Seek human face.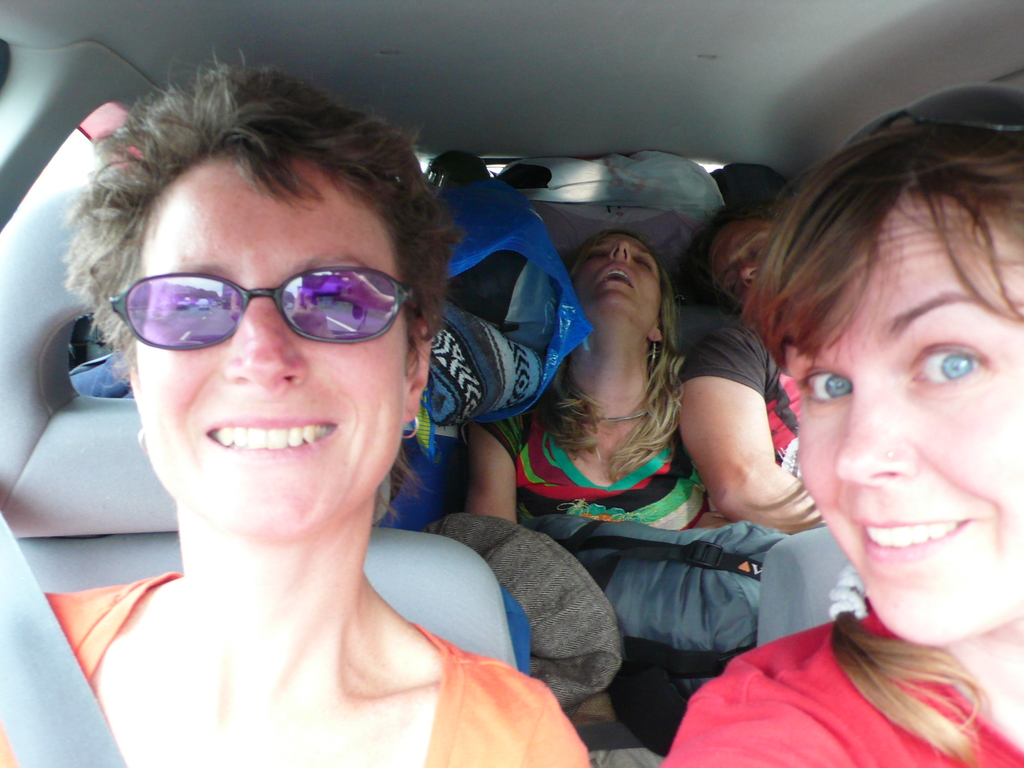
region(568, 233, 664, 318).
